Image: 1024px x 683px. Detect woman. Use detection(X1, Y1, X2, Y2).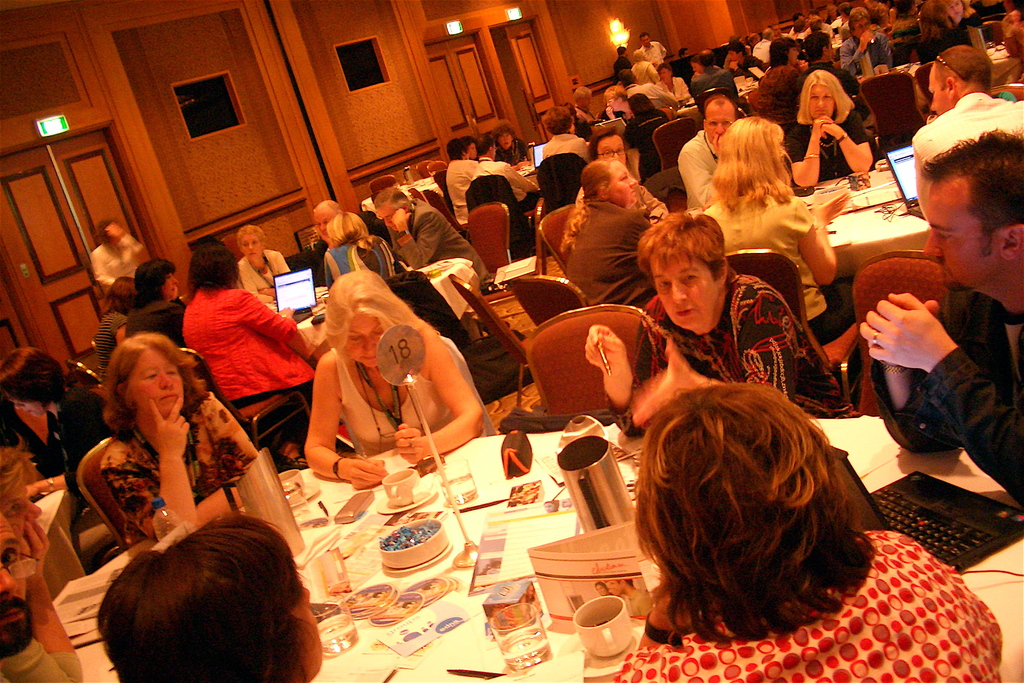
detection(748, 37, 808, 115).
